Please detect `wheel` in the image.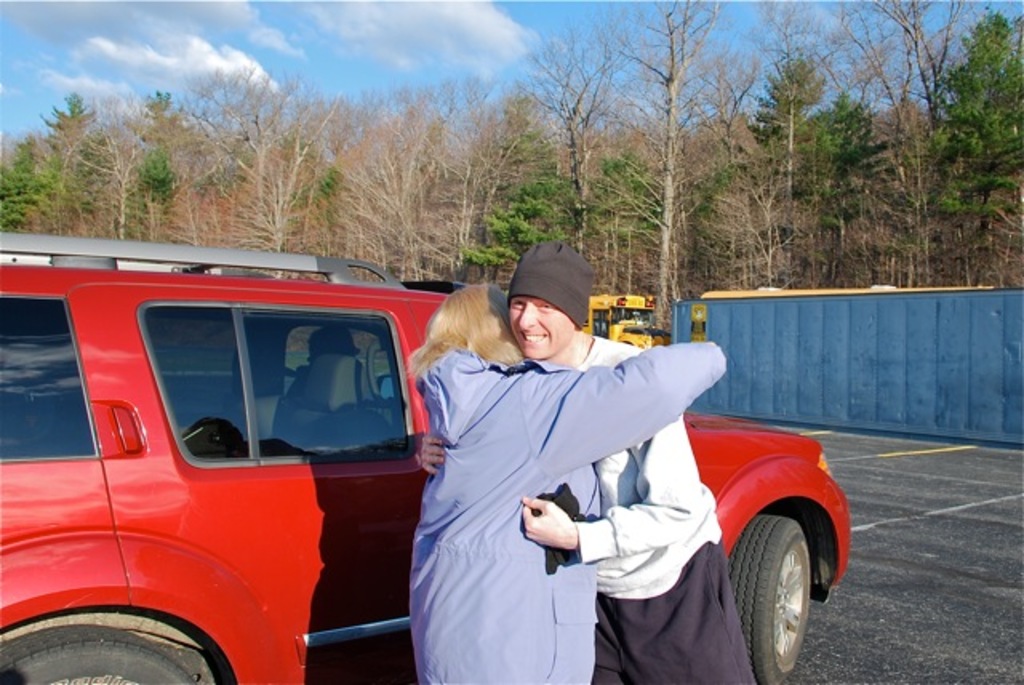
l=2, t=626, r=198, b=683.
